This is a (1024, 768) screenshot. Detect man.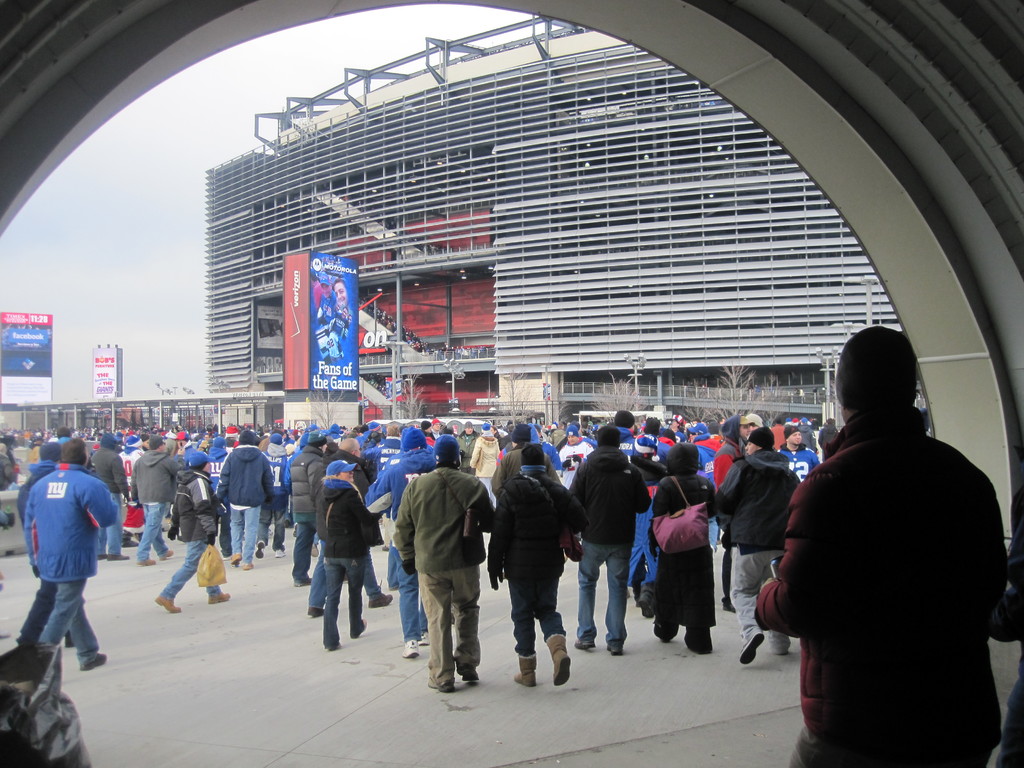
(x1=499, y1=422, x2=563, y2=486).
